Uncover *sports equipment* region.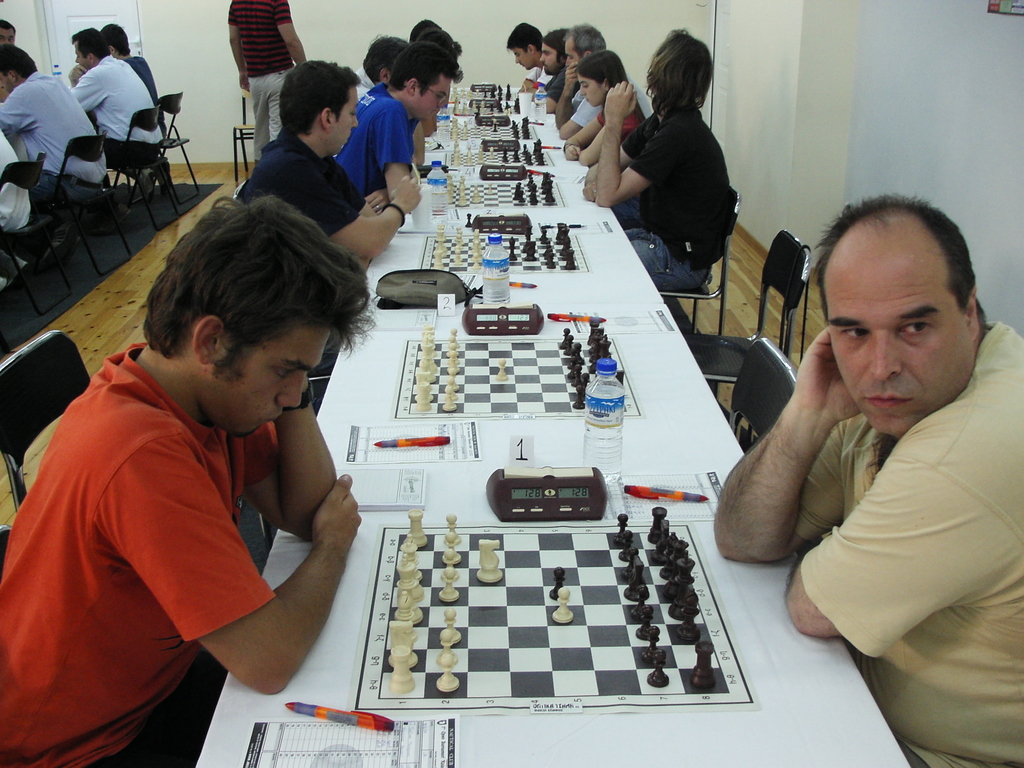
Uncovered: BBox(392, 319, 648, 419).
